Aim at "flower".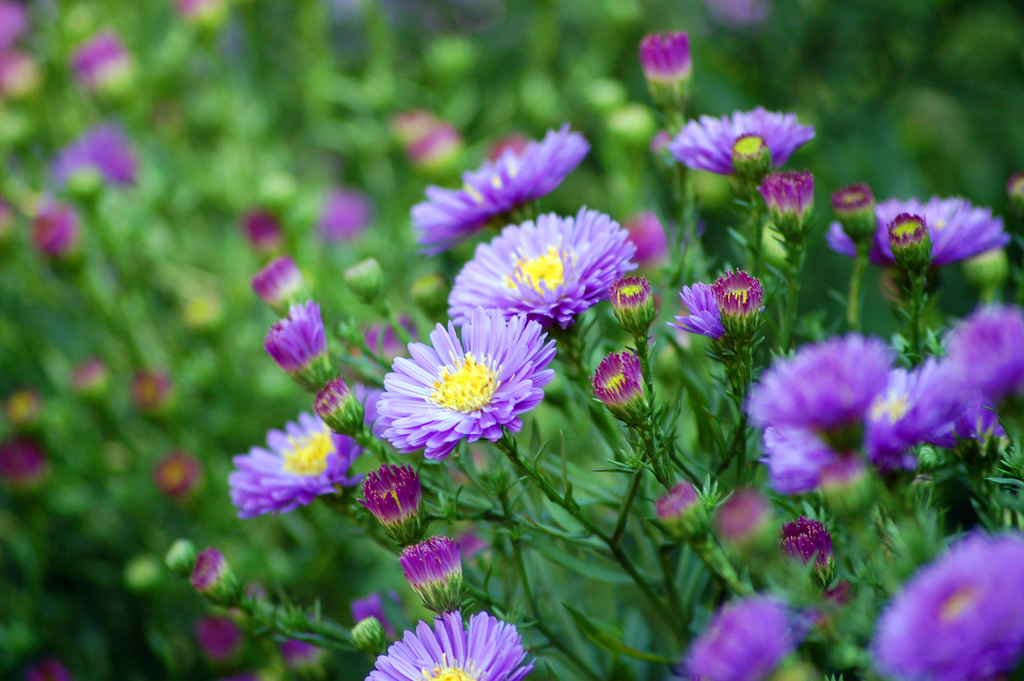
Aimed at left=387, top=110, right=455, bottom=183.
